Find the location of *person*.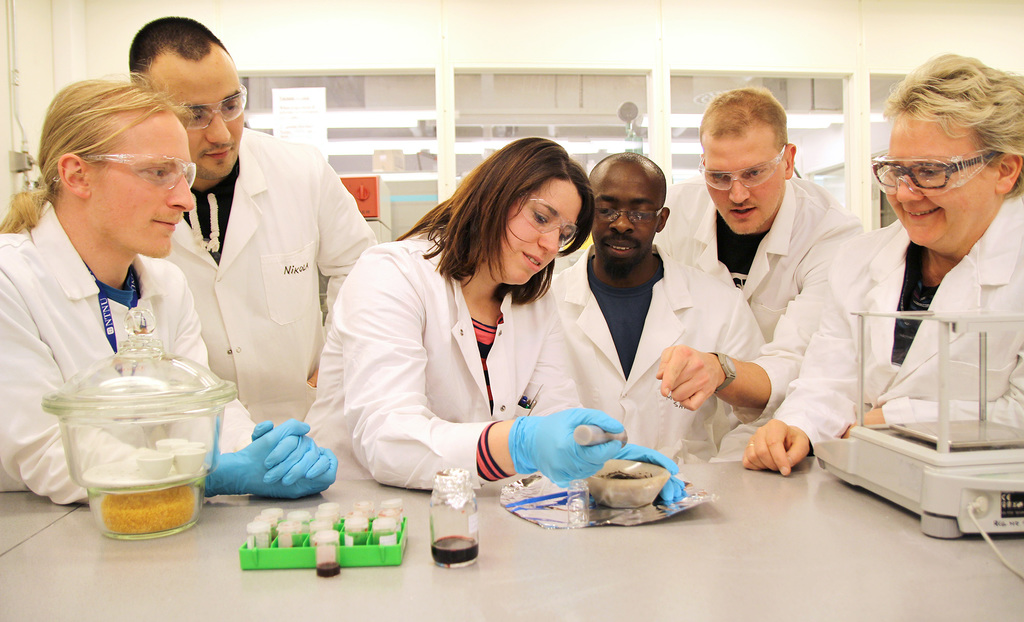
Location: <box>481,148,771,468</box>.
